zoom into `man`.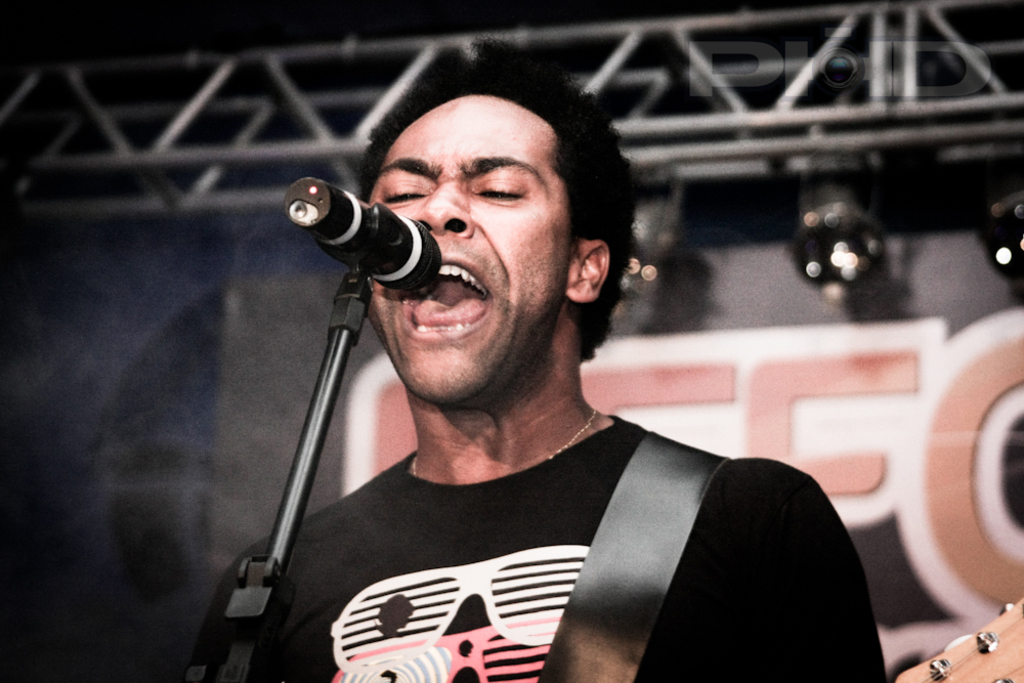
Zoom target: bbox=[170, 81, 866, 636].
